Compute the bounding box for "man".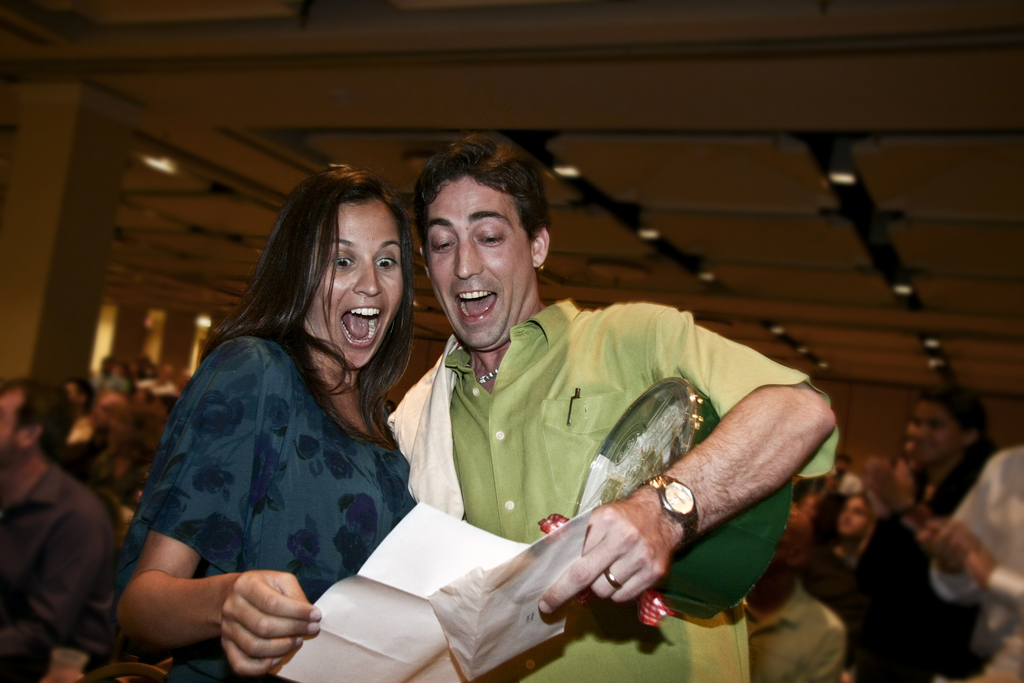
0, 378, 117, 682.
